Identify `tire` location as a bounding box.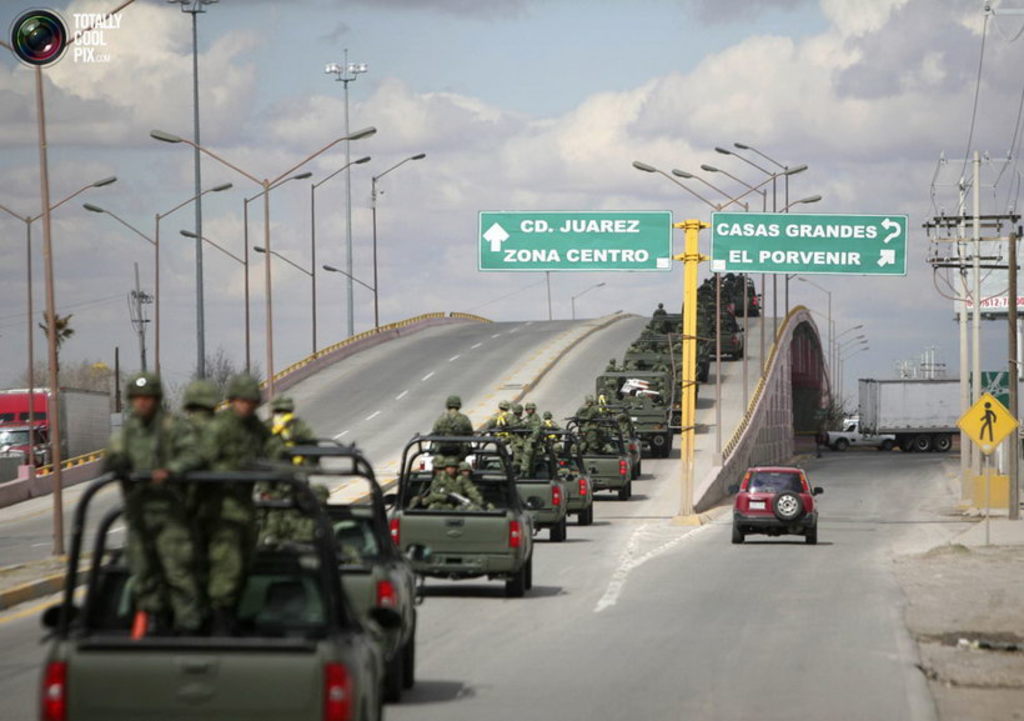
913, 435, 930, 449.
